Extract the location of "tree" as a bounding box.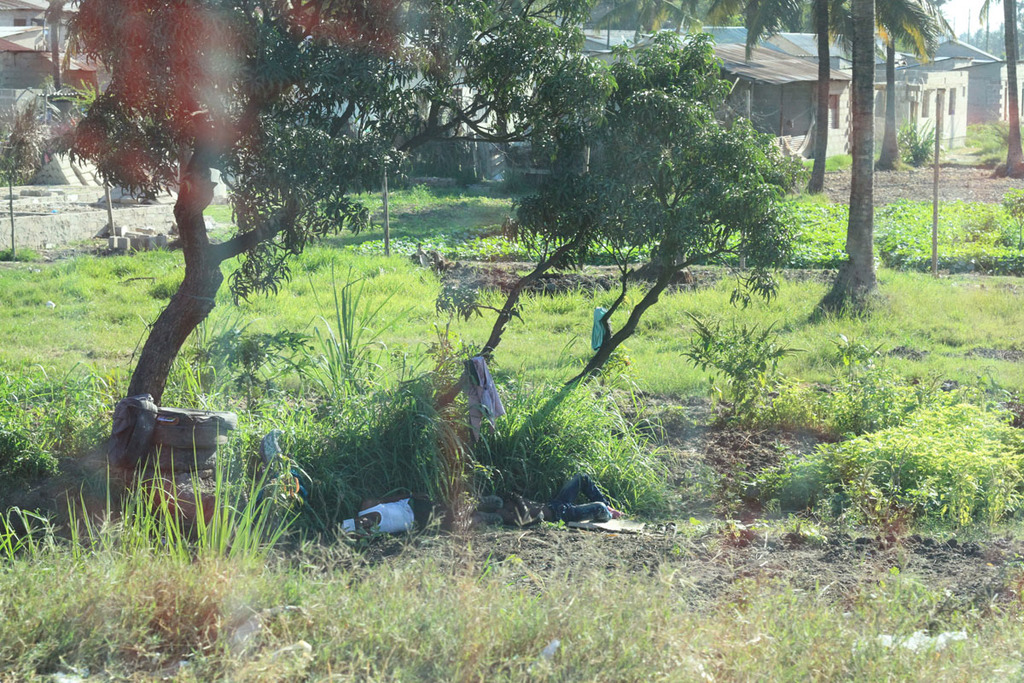
<bbox>734, 0, 937, 61</bbox>.
